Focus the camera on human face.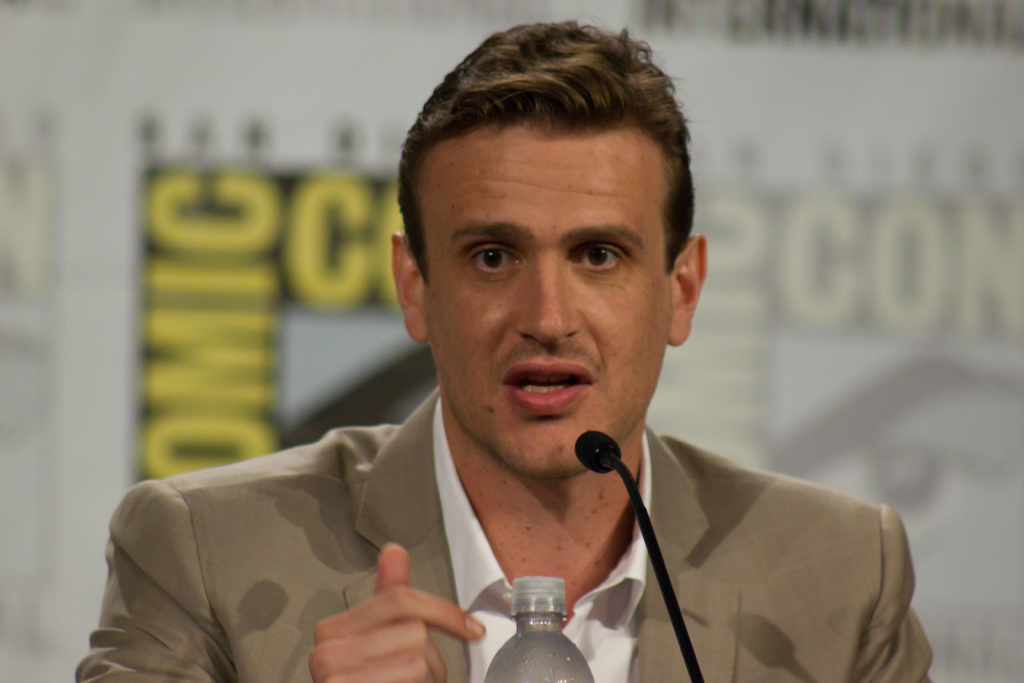
Focus region: bbox=[413, 79, 687, 463].
